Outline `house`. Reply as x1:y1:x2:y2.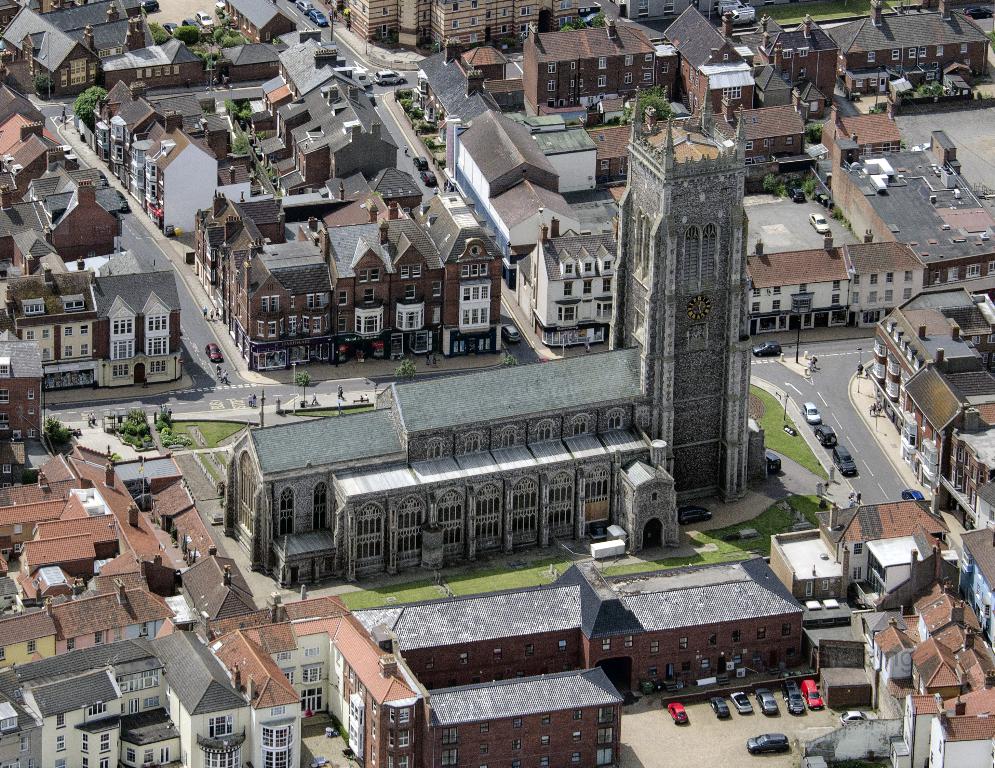
235:627:295:767.
